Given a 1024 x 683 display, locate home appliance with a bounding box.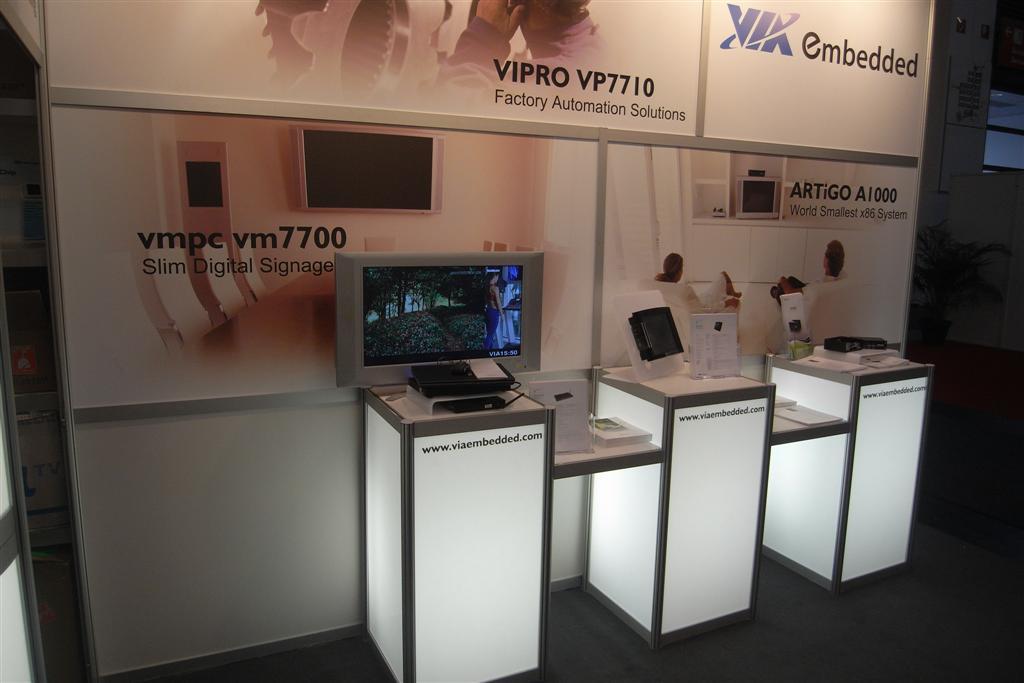
Located: [735, 177, 781, 219].
